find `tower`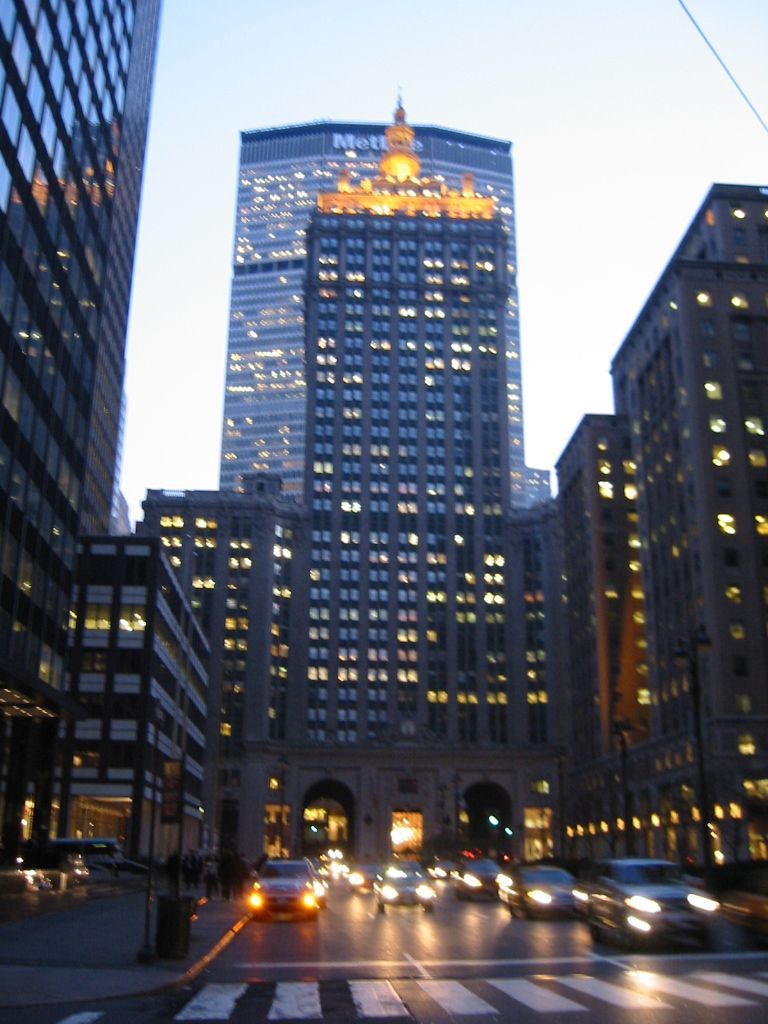
168 99 581 807
